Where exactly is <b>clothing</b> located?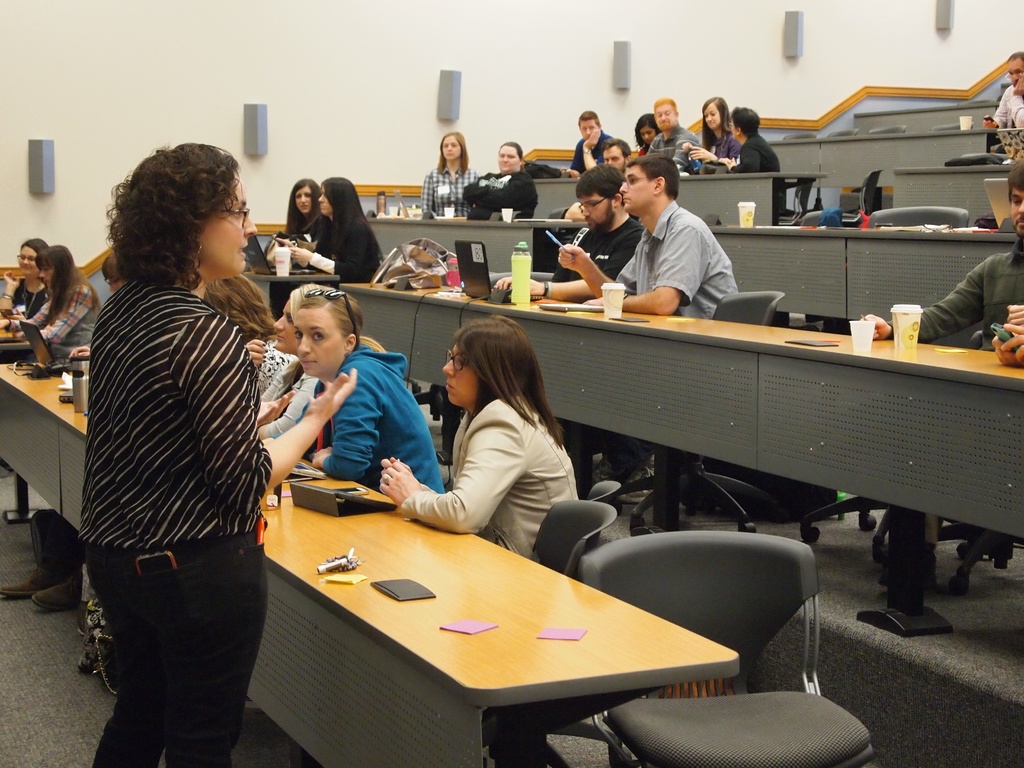
Its bounding box is x1=33, y1=284, x2=98, y2=345.
